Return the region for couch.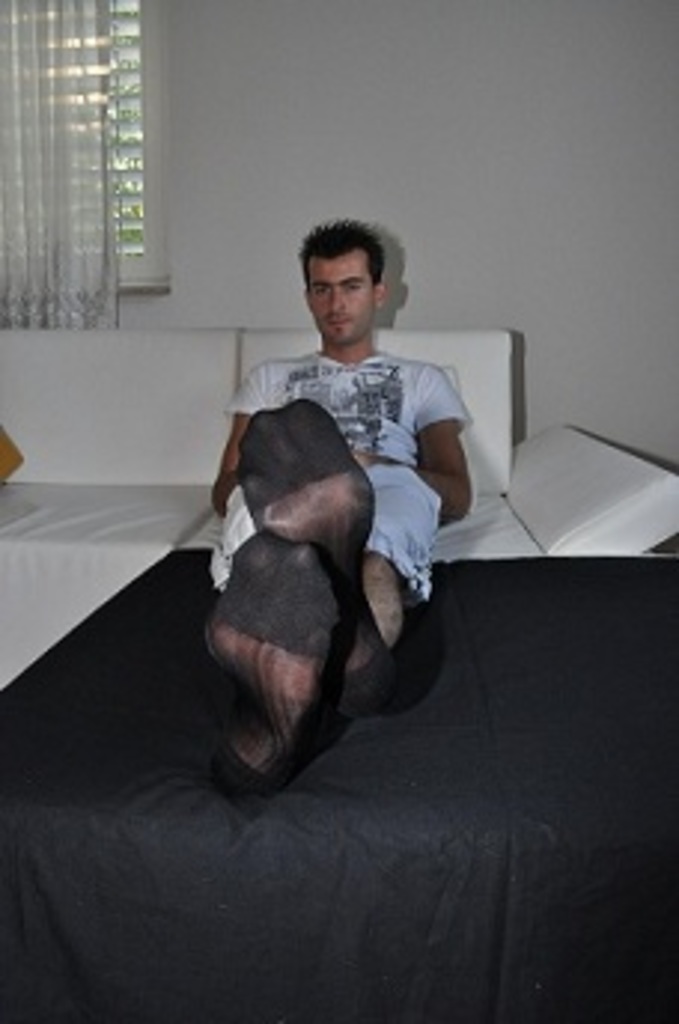
<bbox>0, 548, 676, 1021</bbox>.
